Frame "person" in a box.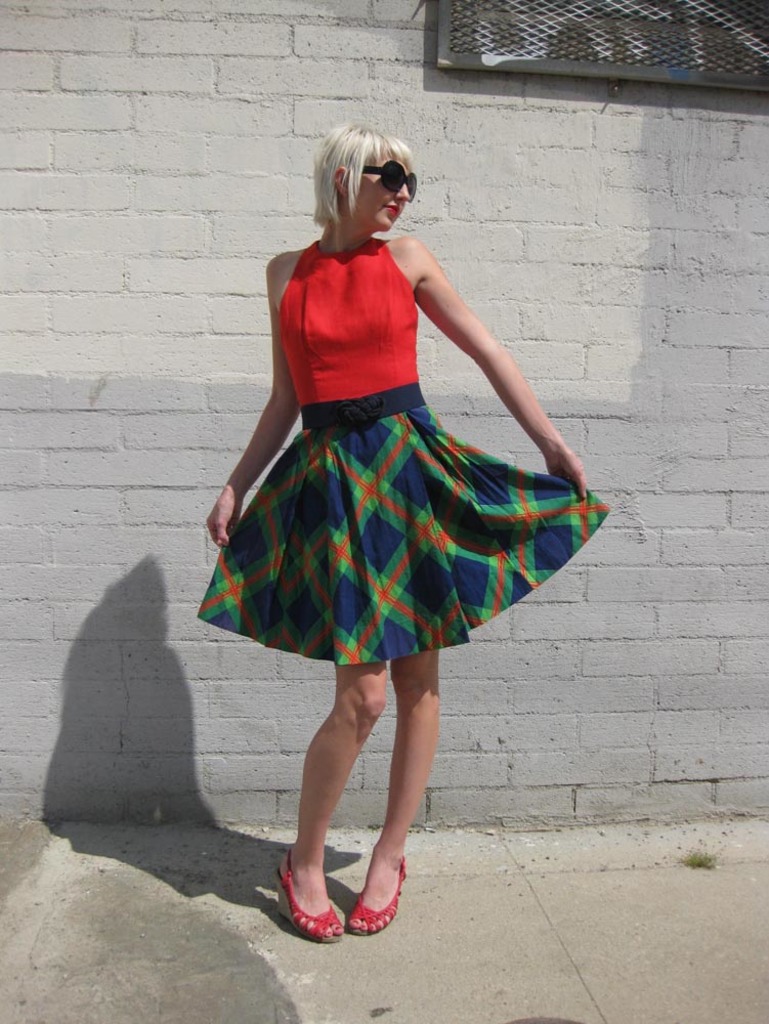
(x1=188, y1=120, x2=618, y2=943).
